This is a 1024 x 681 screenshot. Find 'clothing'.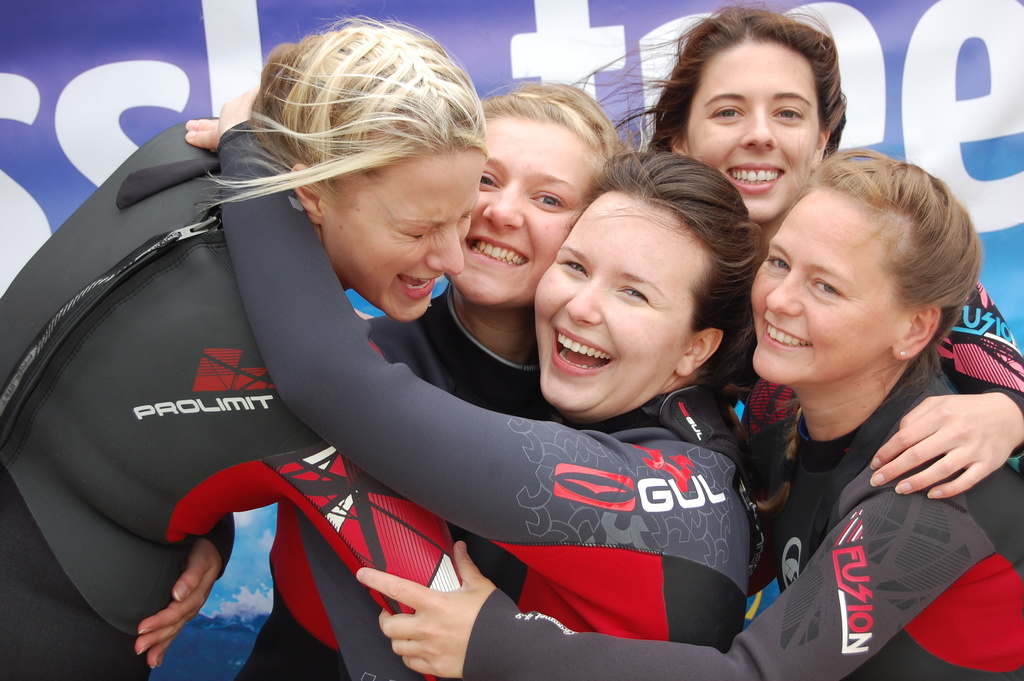
Bounding box: <box>740,288,1023,427</box>.
